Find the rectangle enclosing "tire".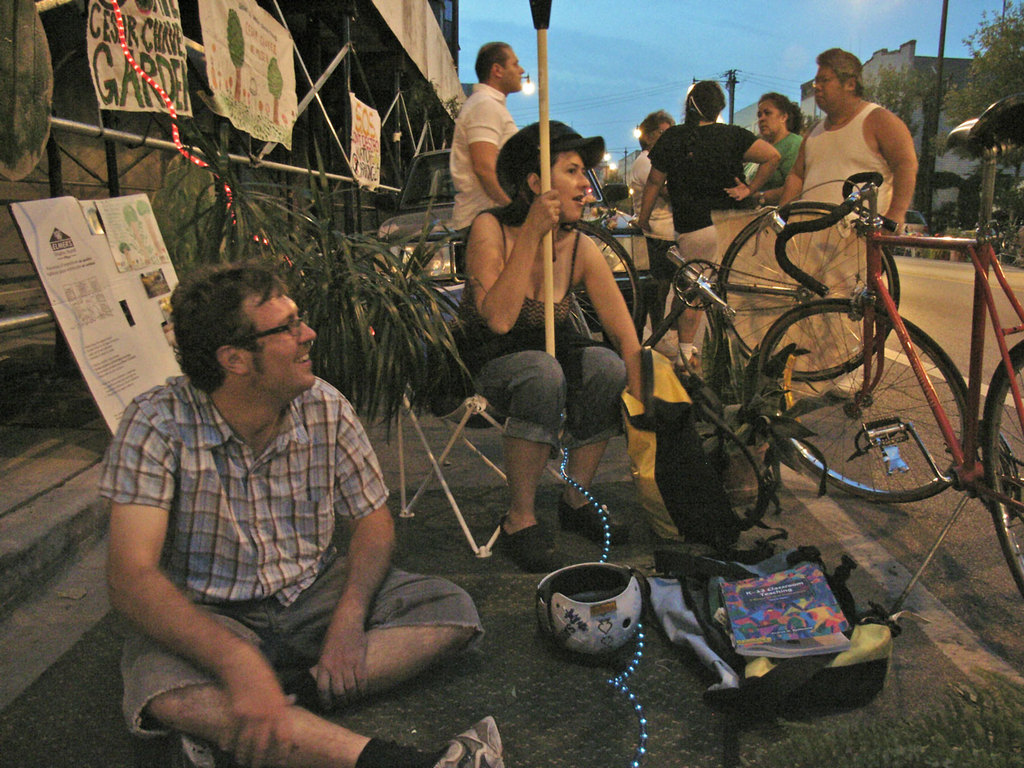
[left=754, top=296, right=973, bottom=504].
